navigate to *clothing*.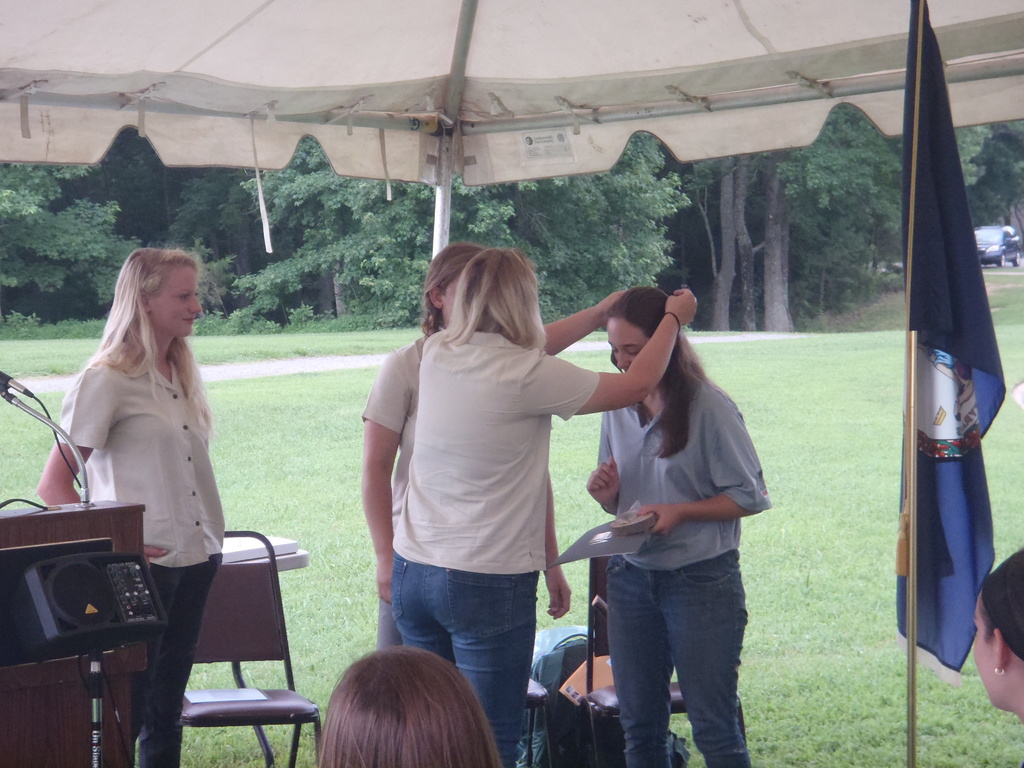
Navigation target: box(352, 317, 415, 668).
